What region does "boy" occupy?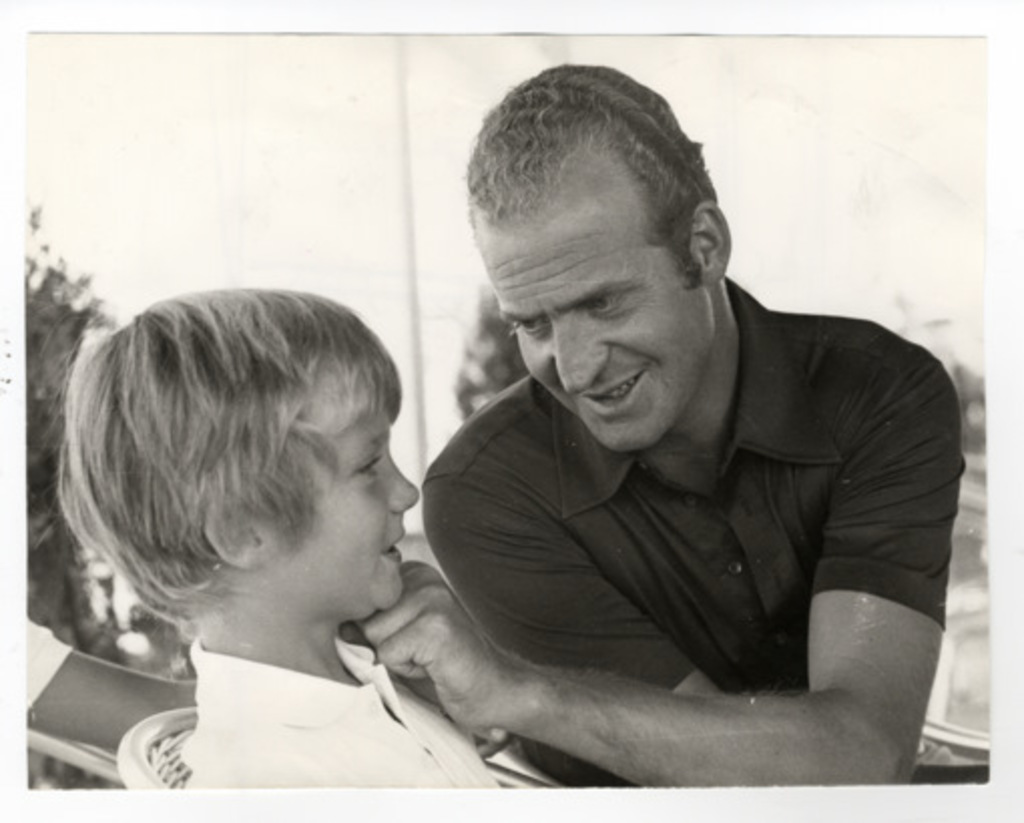
56/283/560/785.
